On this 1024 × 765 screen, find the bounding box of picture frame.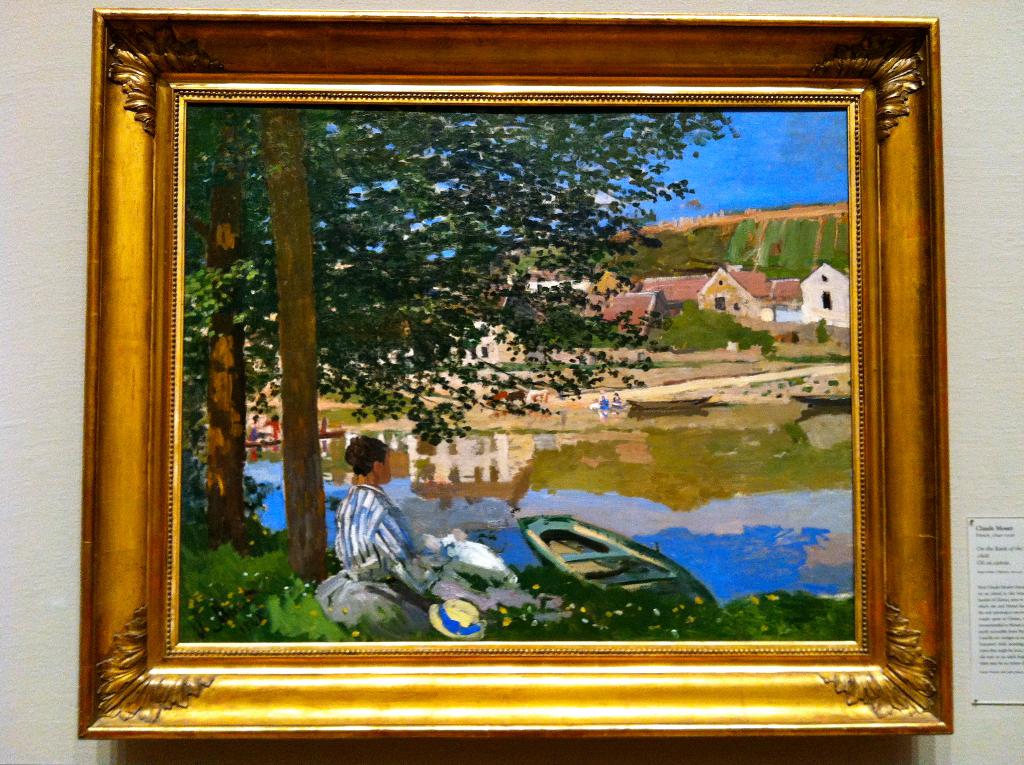
Bounding box: BBox(80, 3, 956, 739).
